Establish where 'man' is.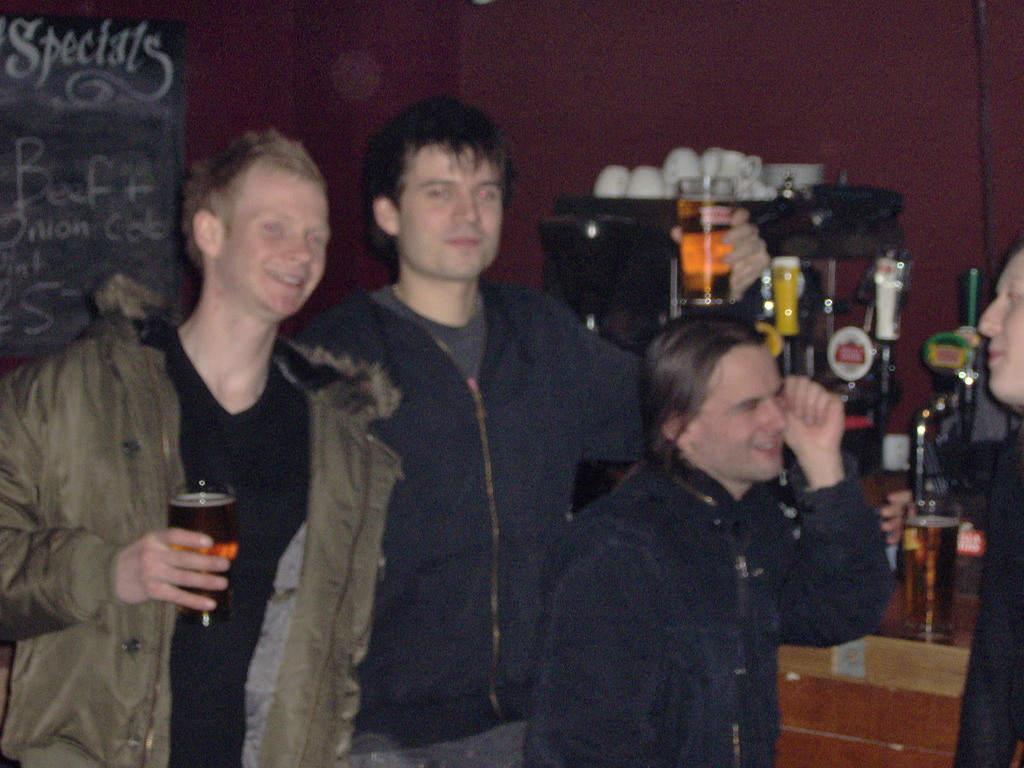
Established at detection(933, 241, 1023, 767).
